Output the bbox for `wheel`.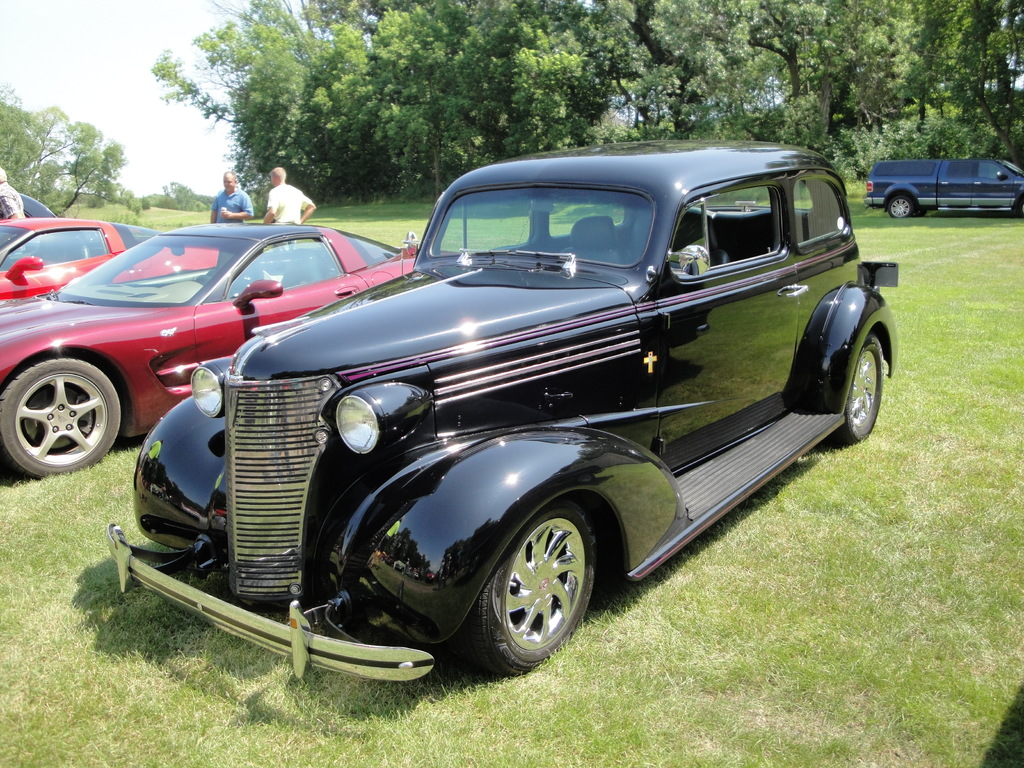
{"x1": 1014, "y1": 196, "x2": 1023, "y2": 219}.
